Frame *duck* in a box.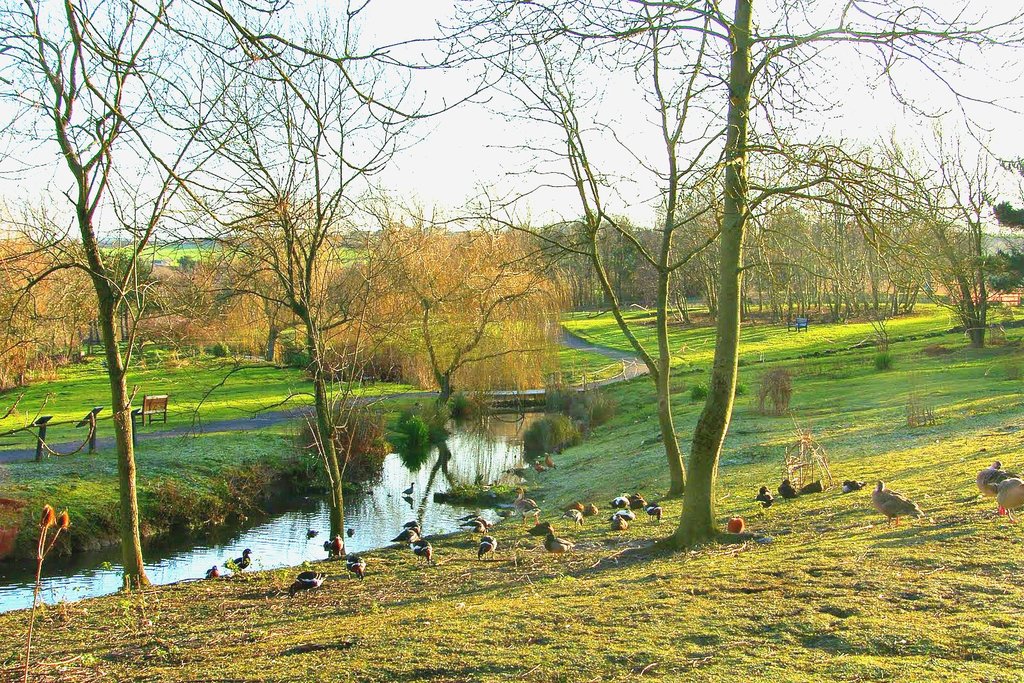
[x1=842, y1=476, x2=856, y2=492].
